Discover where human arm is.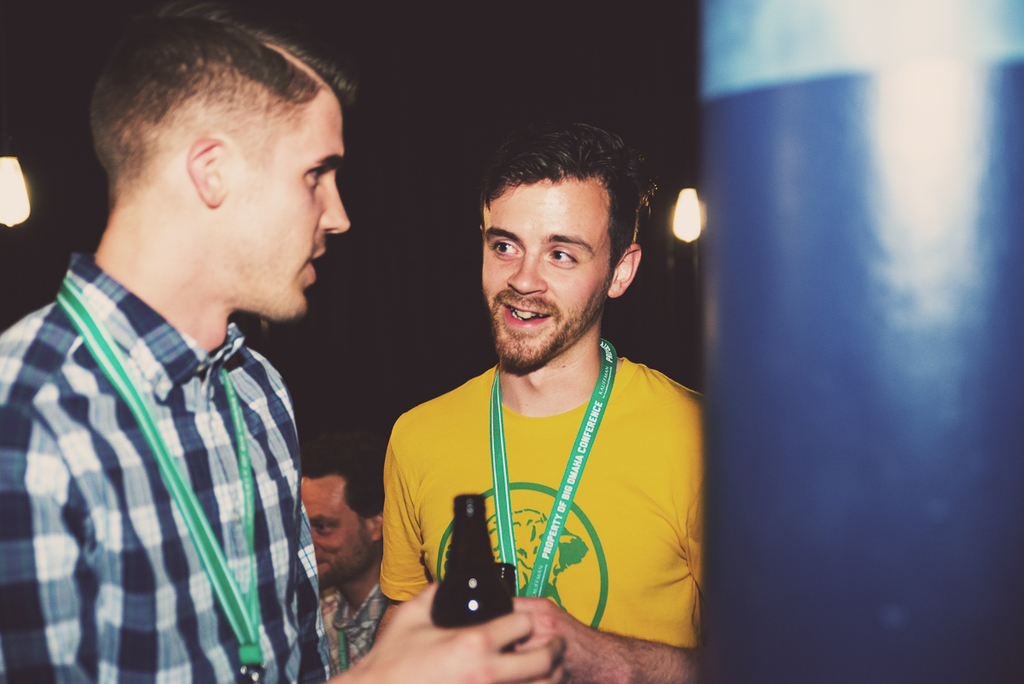
Discovered at {"left": 318, "top": 581, "right": 568, "bottom": 683}.
